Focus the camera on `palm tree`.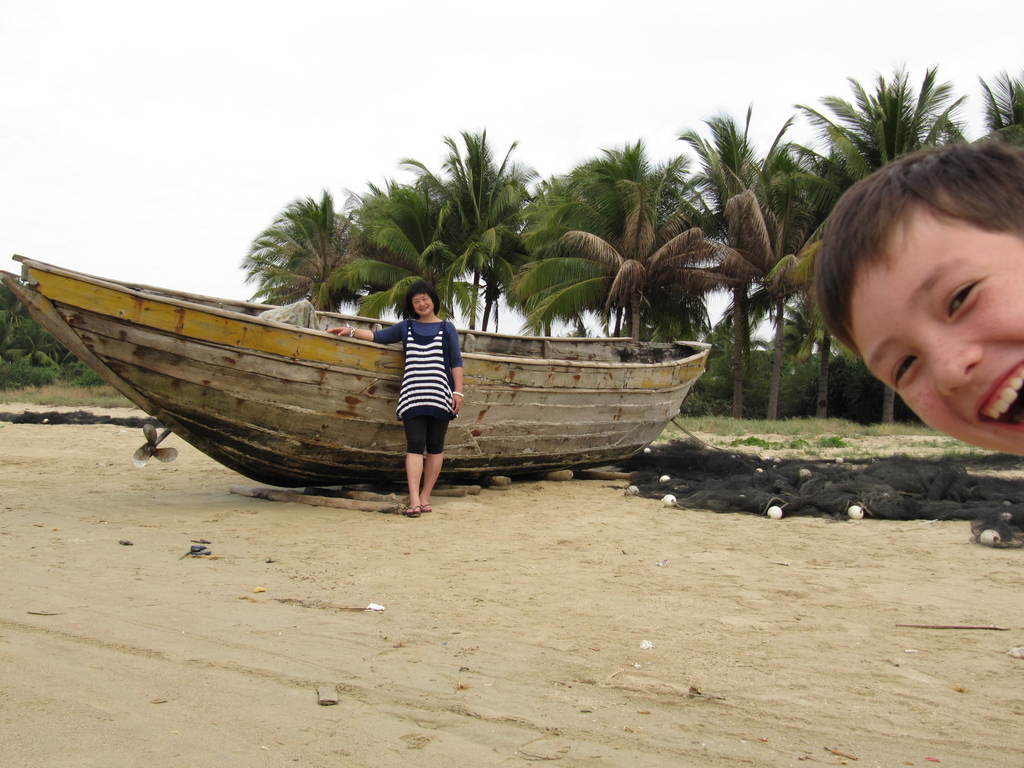
Focus region: rect(374, 141, 538, 324).
